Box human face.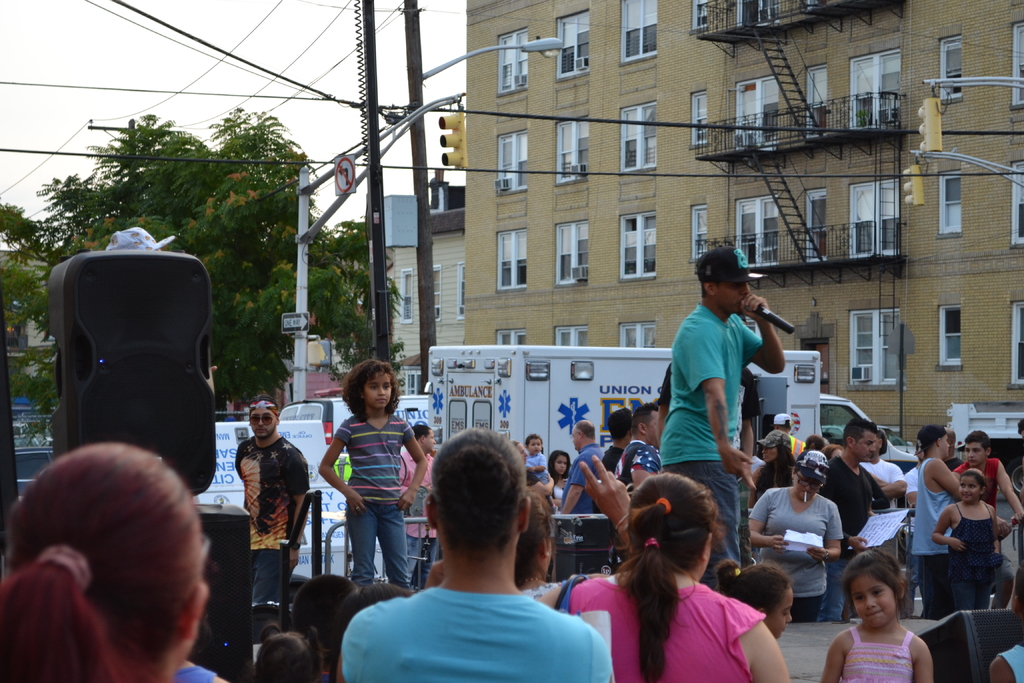
crop(794, 468, 821, 504).
